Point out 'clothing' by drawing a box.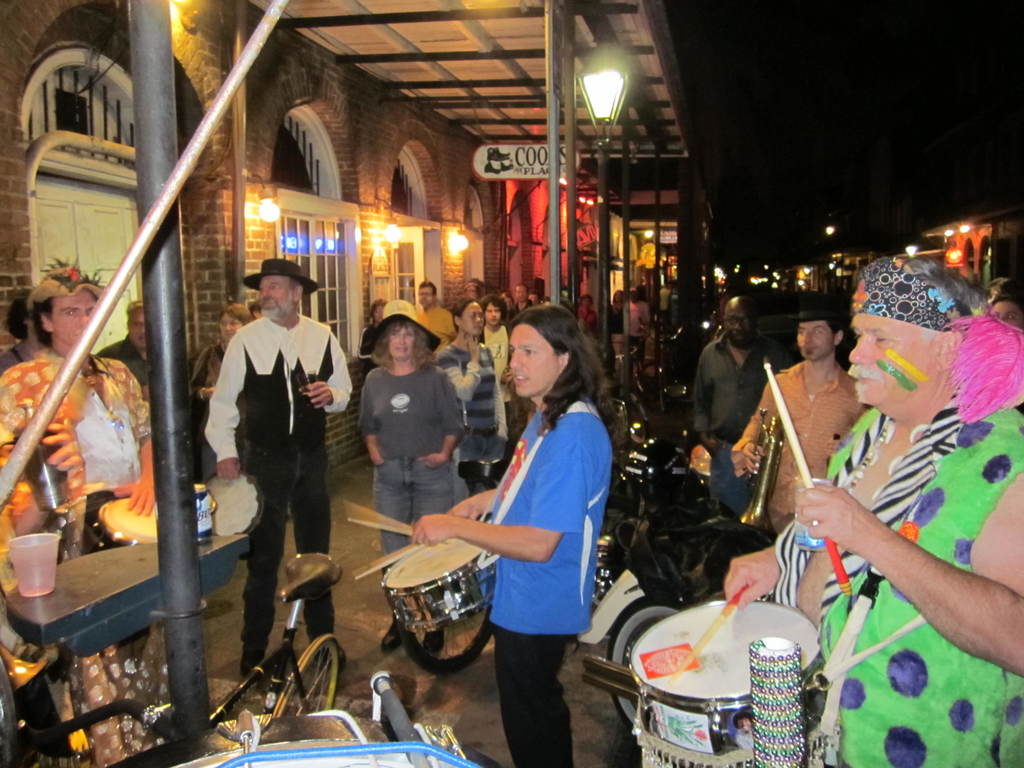
[741, 364, 875, 525].
